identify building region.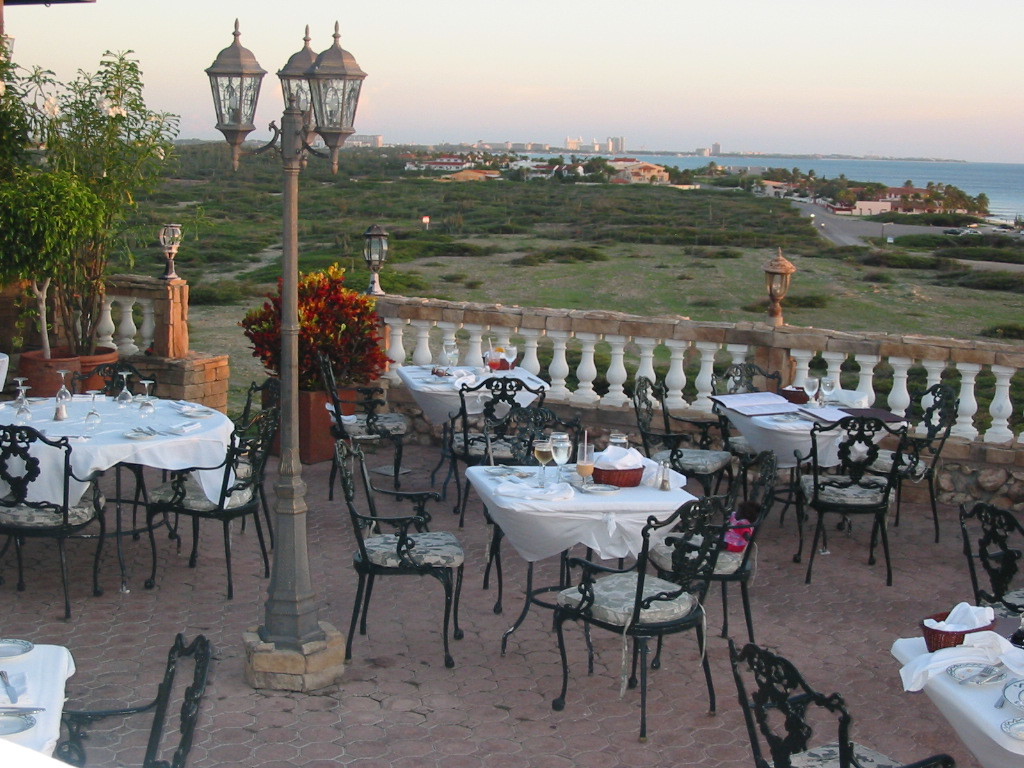
Region: left=429, top=151, right=478, bottom=175.
